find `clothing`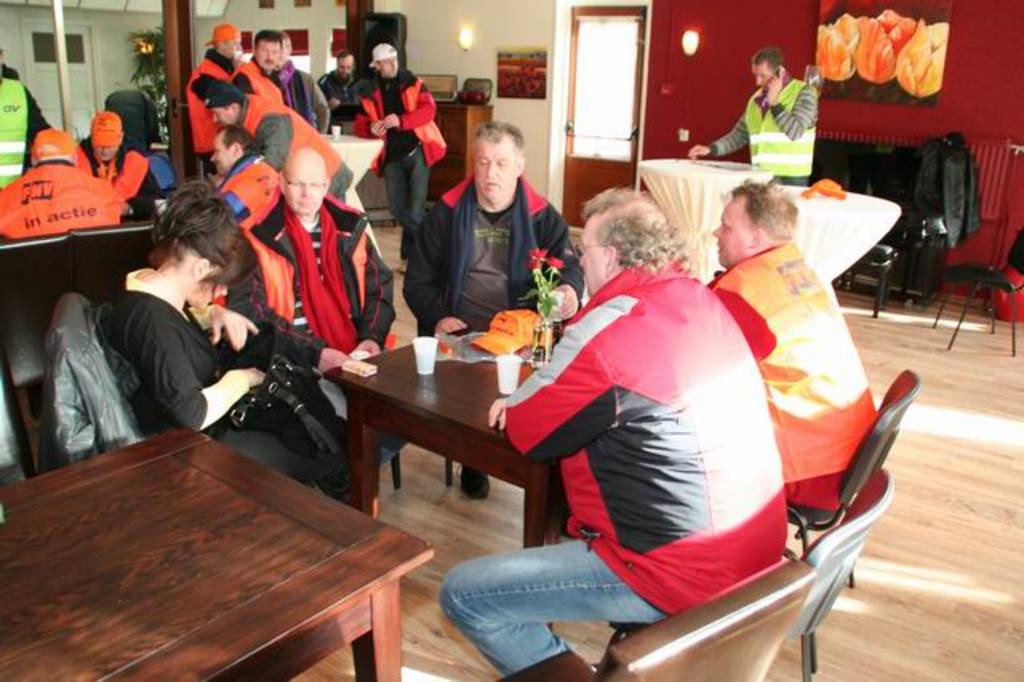
267/67/354/141
